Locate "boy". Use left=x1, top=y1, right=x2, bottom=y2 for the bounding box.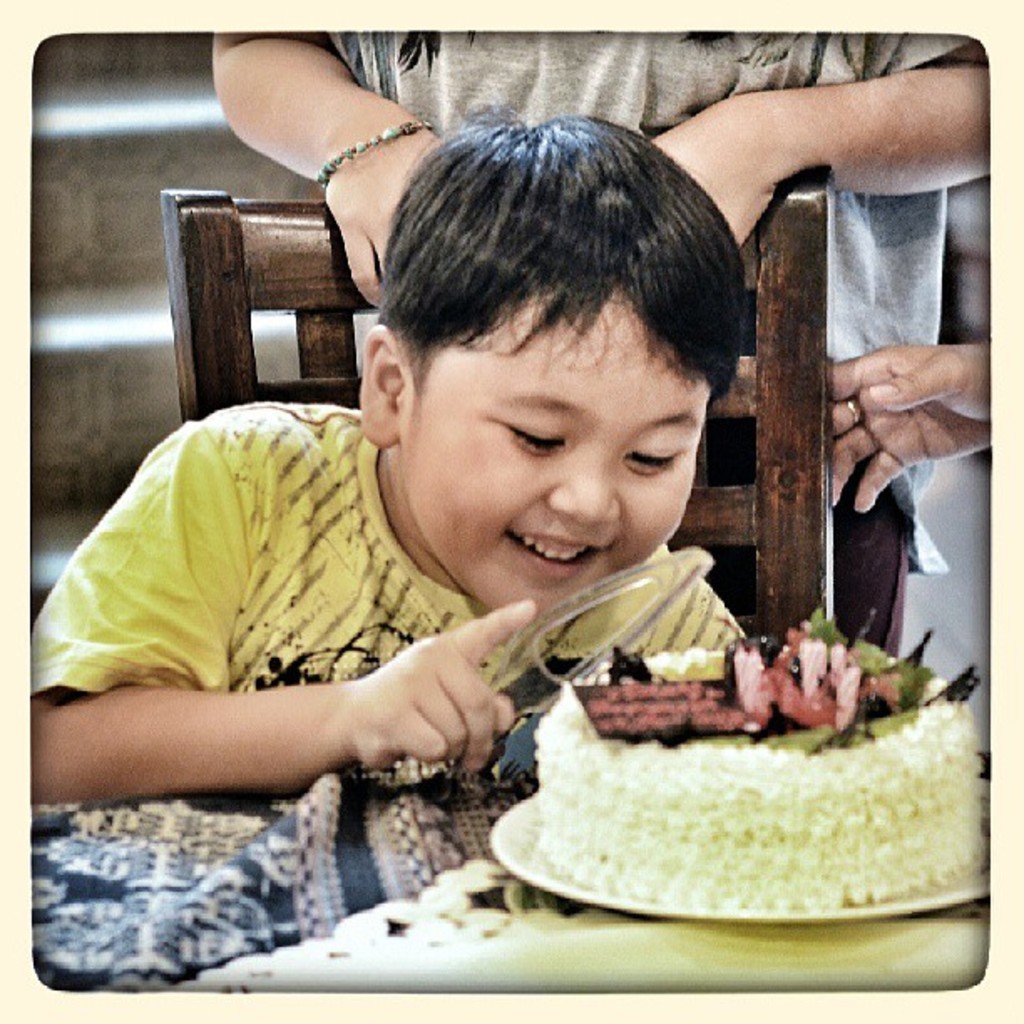
left=27, top=117, right=753, bottom=808.
